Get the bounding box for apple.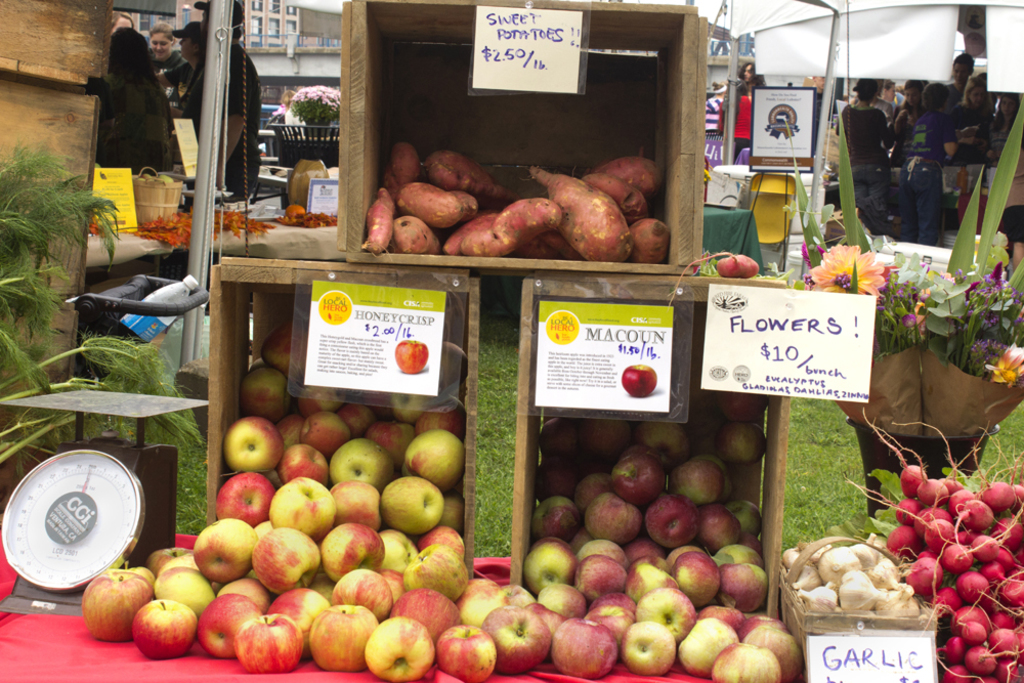
rect(116, 594, 193, 661).
